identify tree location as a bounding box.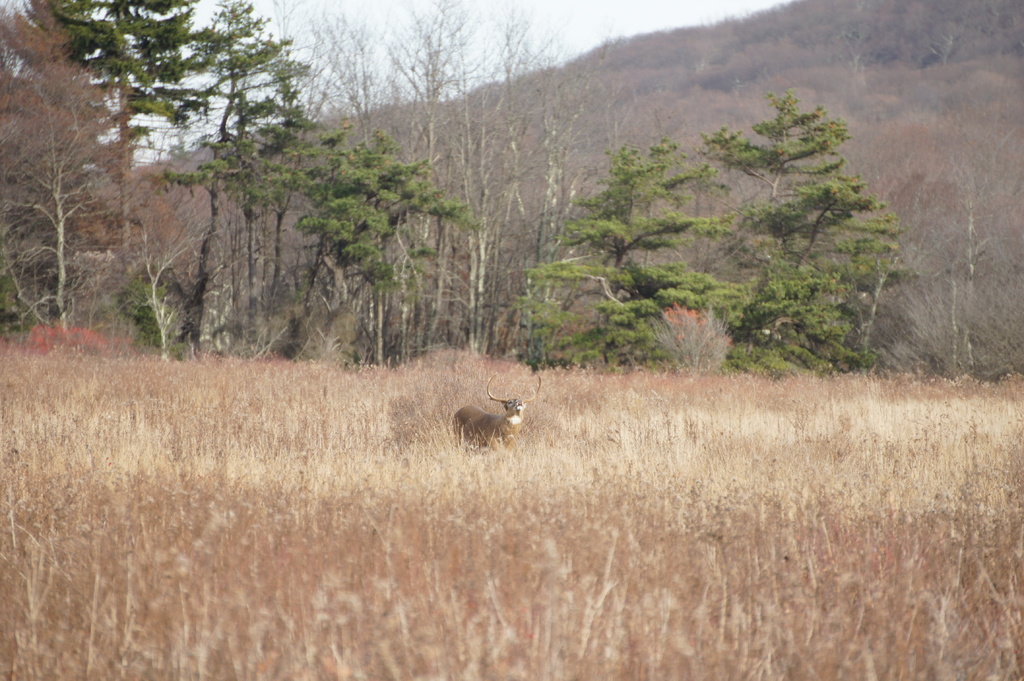
x1=150 y1=0 x2=344 y2=352.
